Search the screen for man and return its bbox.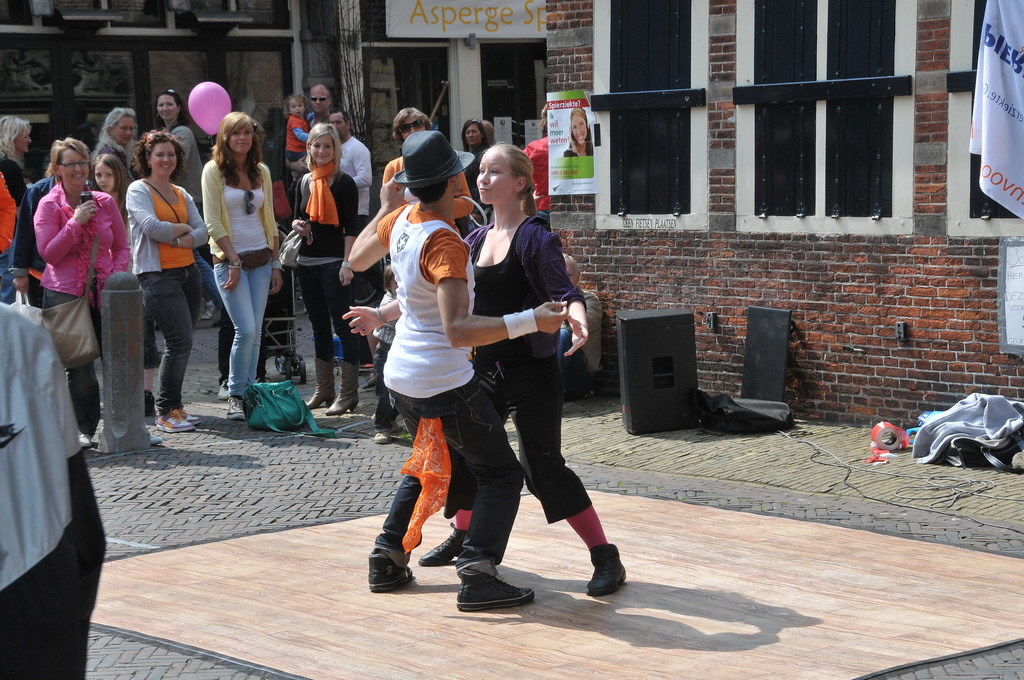
Found: (347,130,568,609).
